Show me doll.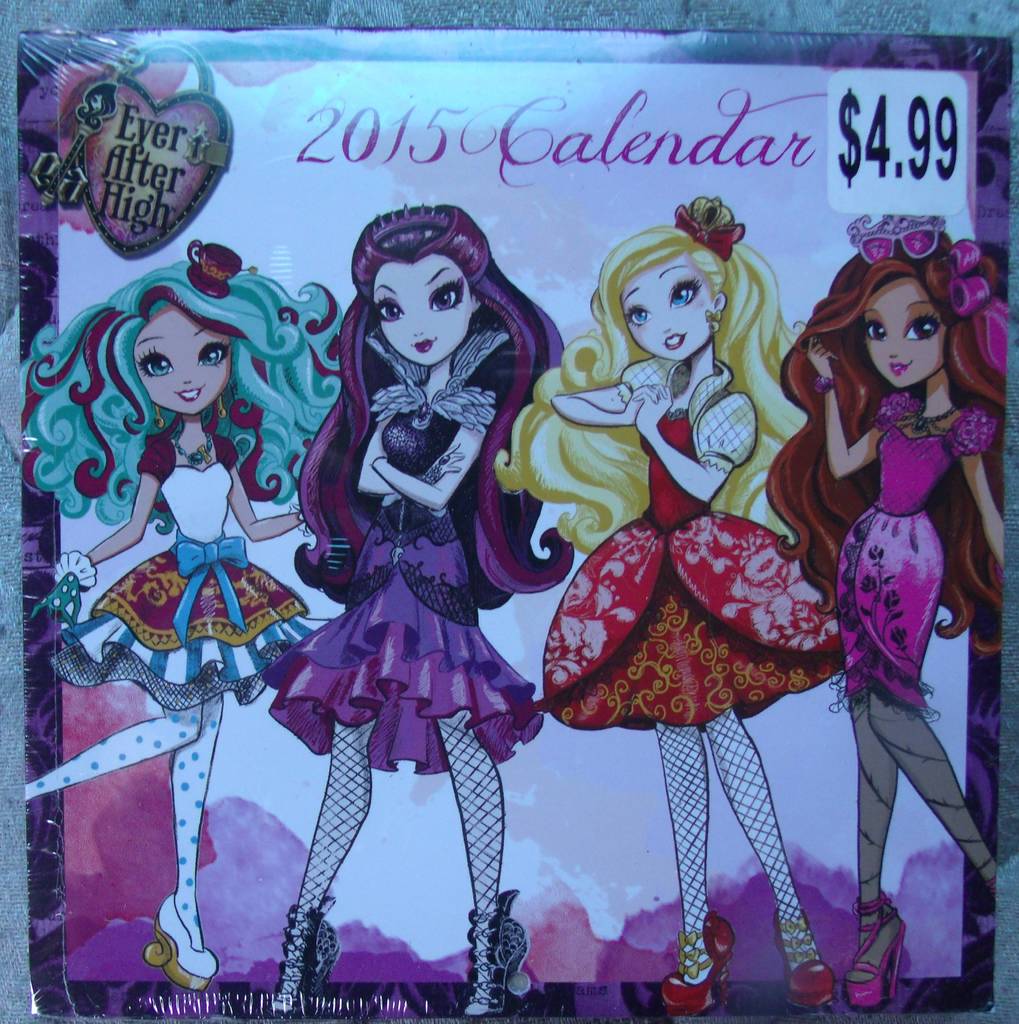
doll is here: <region>800, 188, 1001, 977</region>.
